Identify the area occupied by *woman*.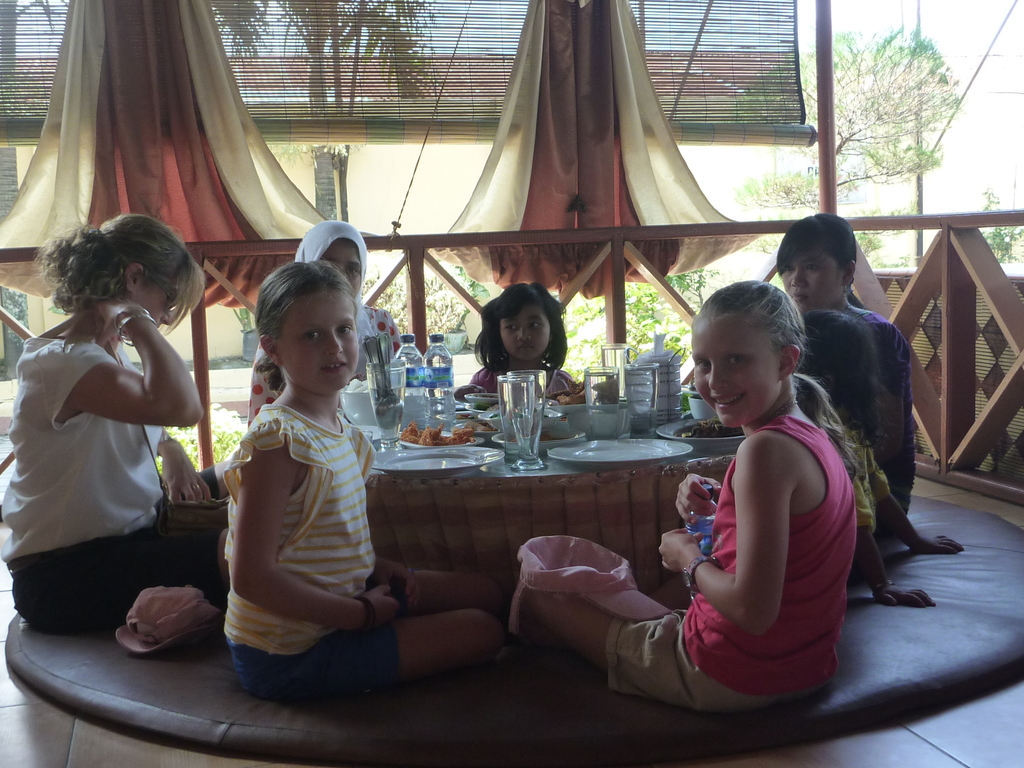
Area: left=7, top=196, right=214, bottom=665.
